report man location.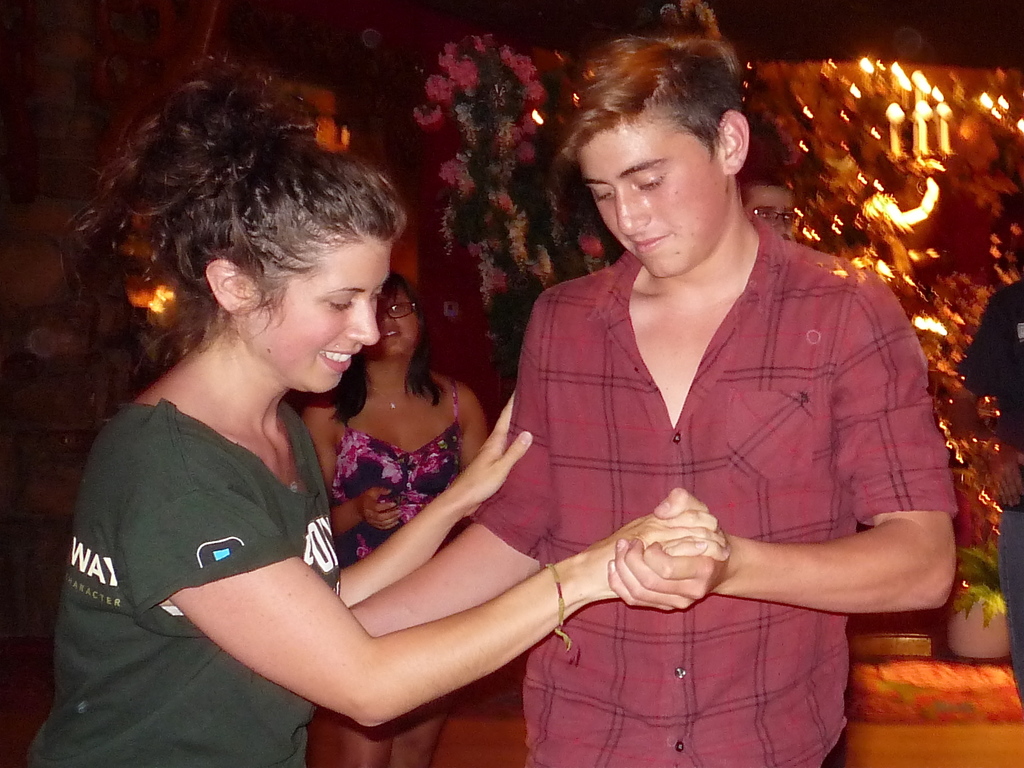
Report: x1=290, y1=43, x2=968, y2=740.
